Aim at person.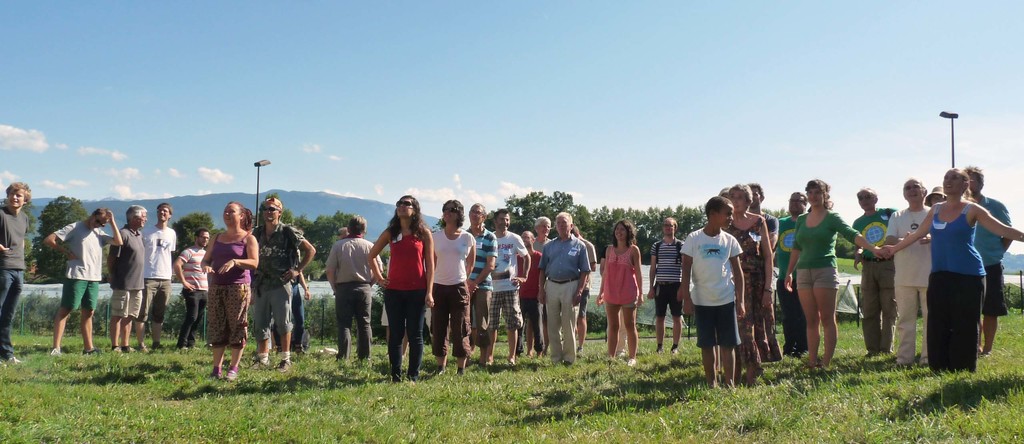
Aimed at select_region(0, 177, 30, 358).
